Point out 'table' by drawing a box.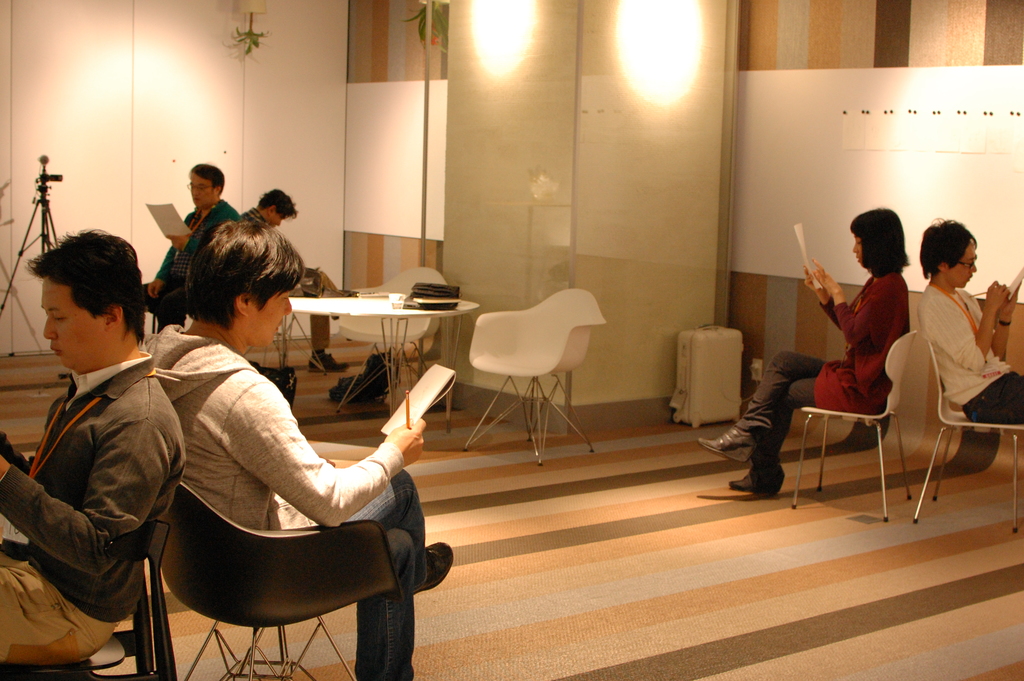
l=267, t=286, r=479, b=435.
